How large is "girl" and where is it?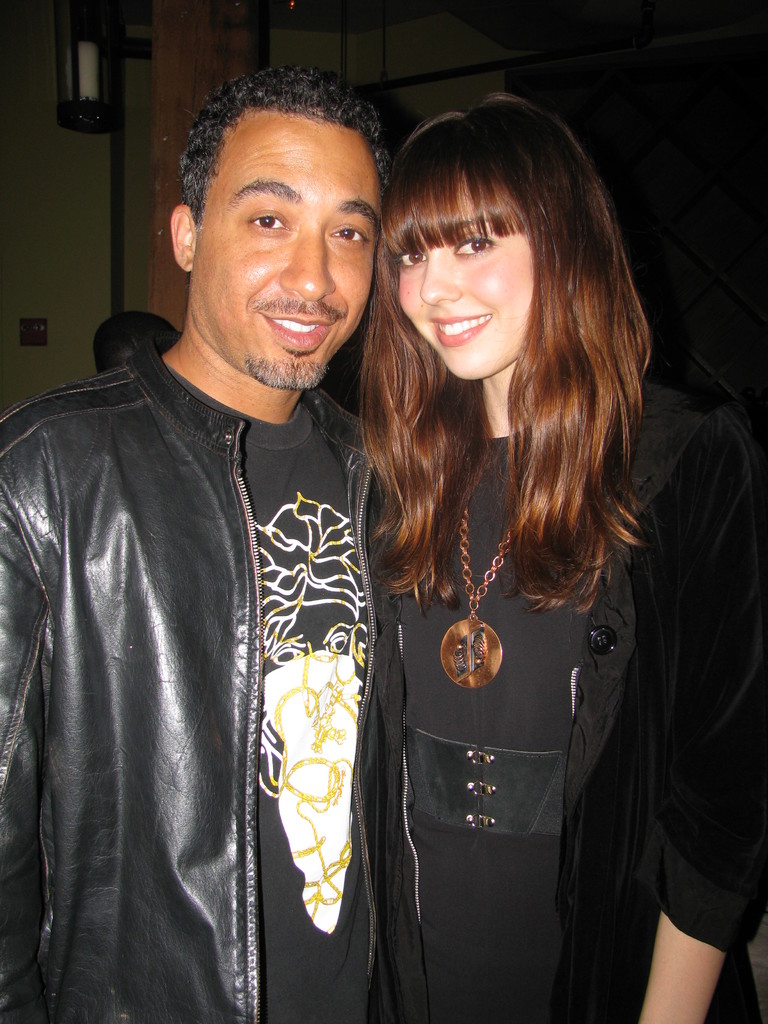
Bounding box: 356 89 767 1023.
